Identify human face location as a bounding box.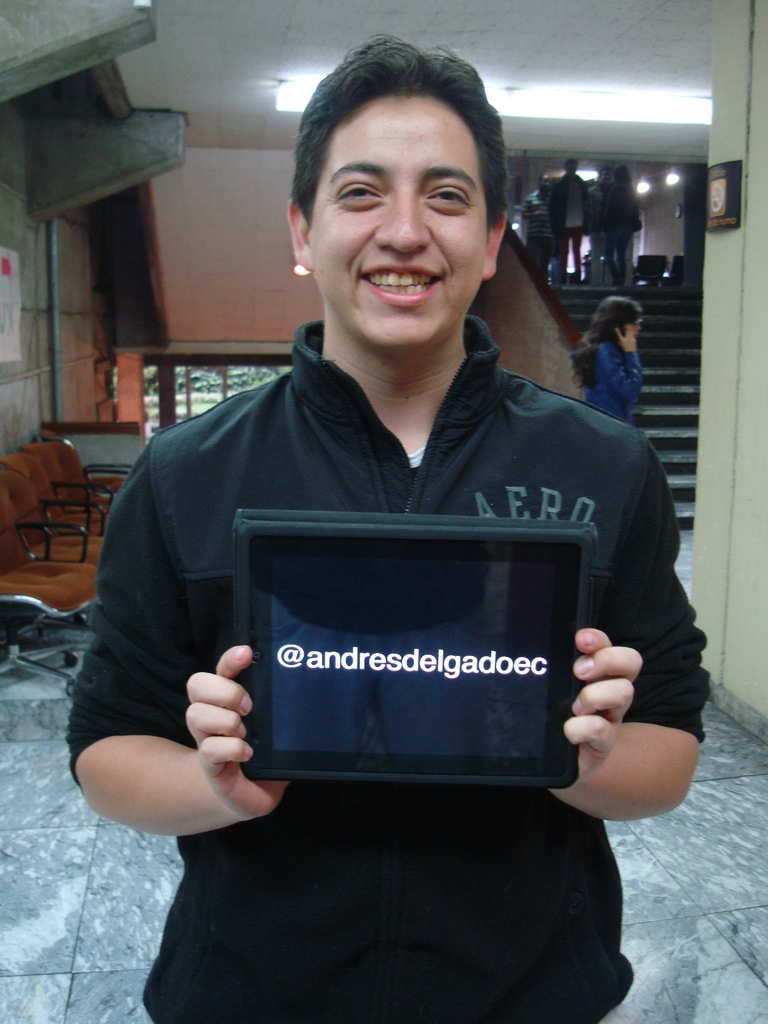
rect(620, 312, 641, 344).
